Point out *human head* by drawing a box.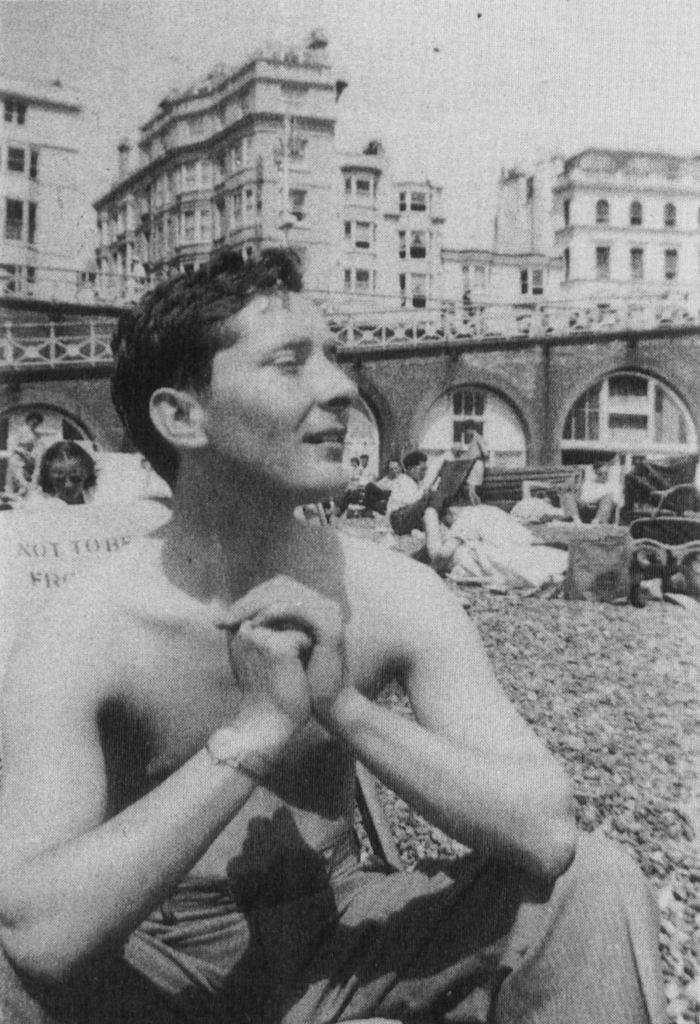
left=26, top=410, right=44, bottom=428.
